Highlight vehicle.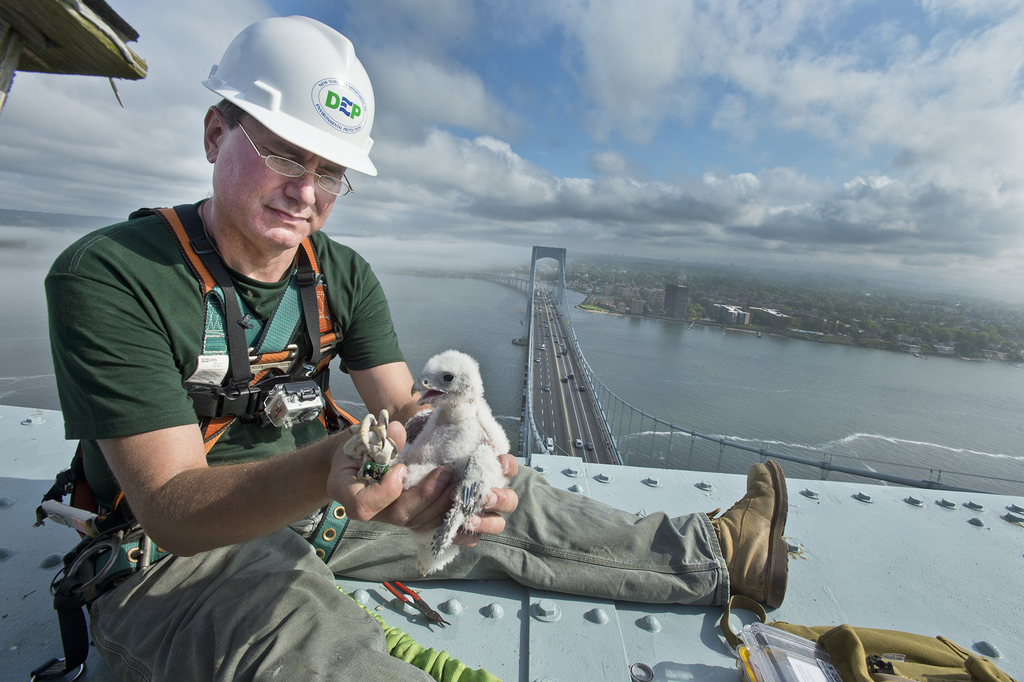
Highlighted region: pyautogui.locateOnScreen(570, 437, 583, 449).
